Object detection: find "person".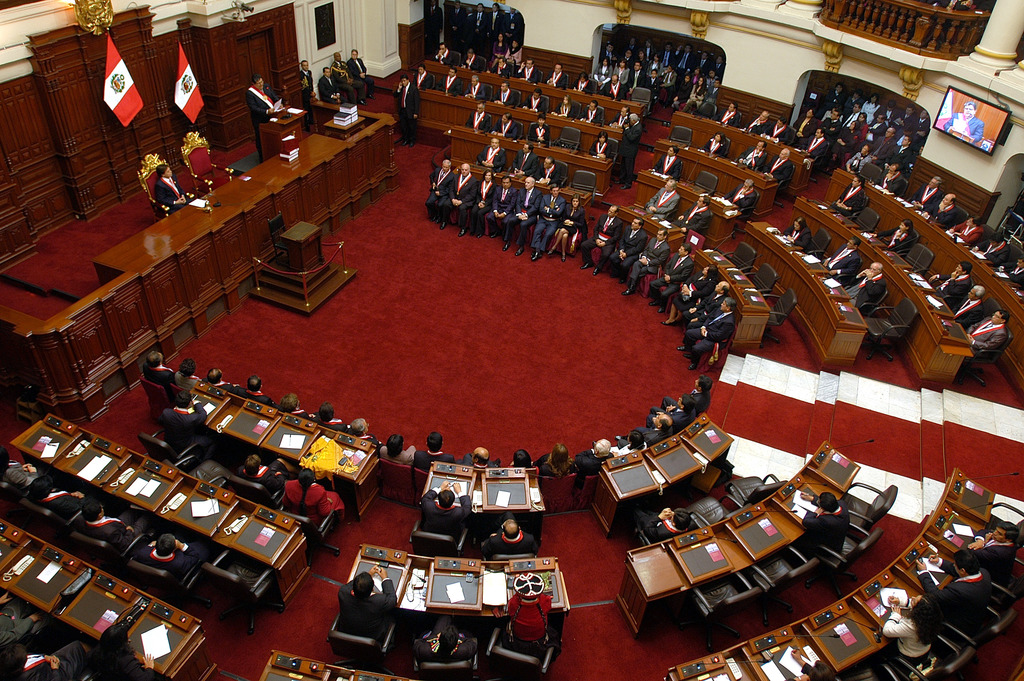
left=671, top=281, right=736, bottom=336.
